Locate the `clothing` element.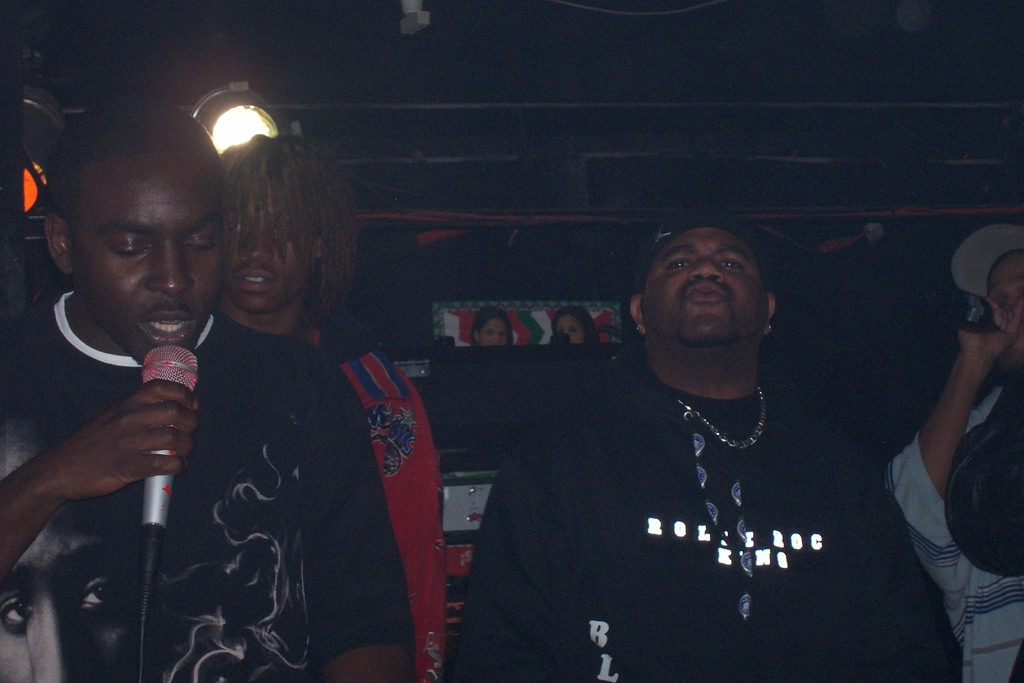
Element bbox: [x1=20, y1=213, x2=403, y2=682].
